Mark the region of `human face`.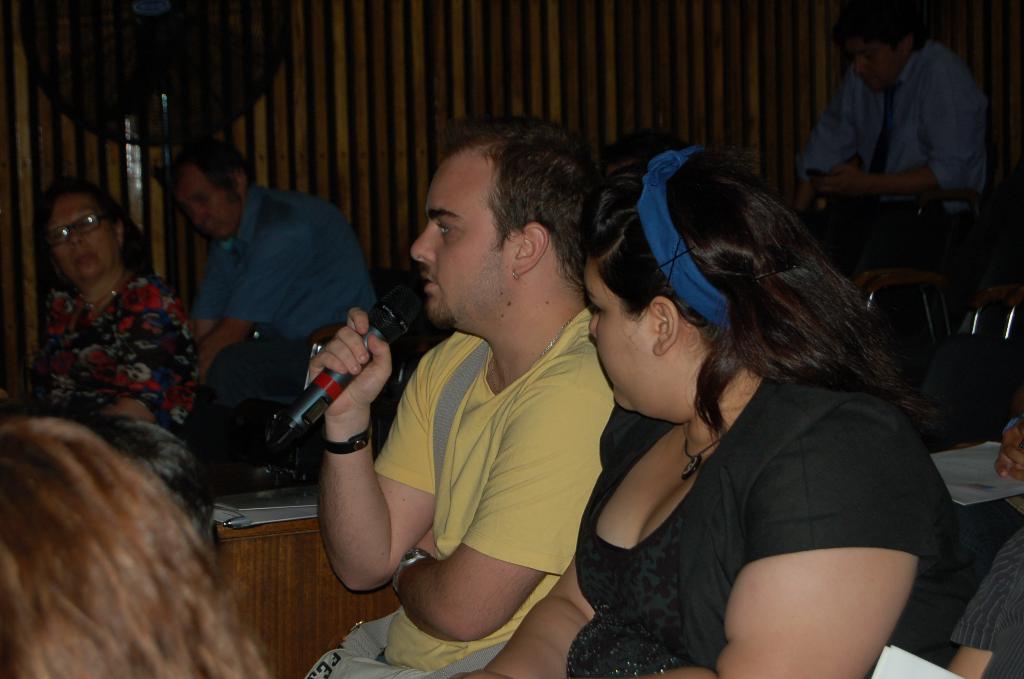
Region: [x1=170, y1=170, x2=242, y2=234].
